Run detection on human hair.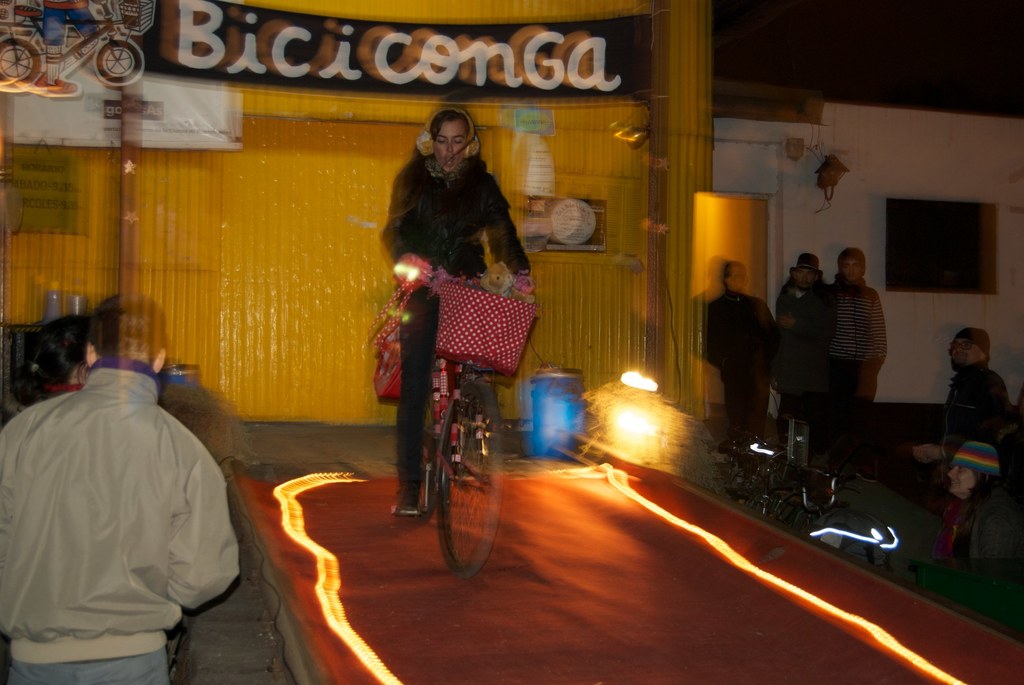
Result: box=[19, 326, 84, 398].
